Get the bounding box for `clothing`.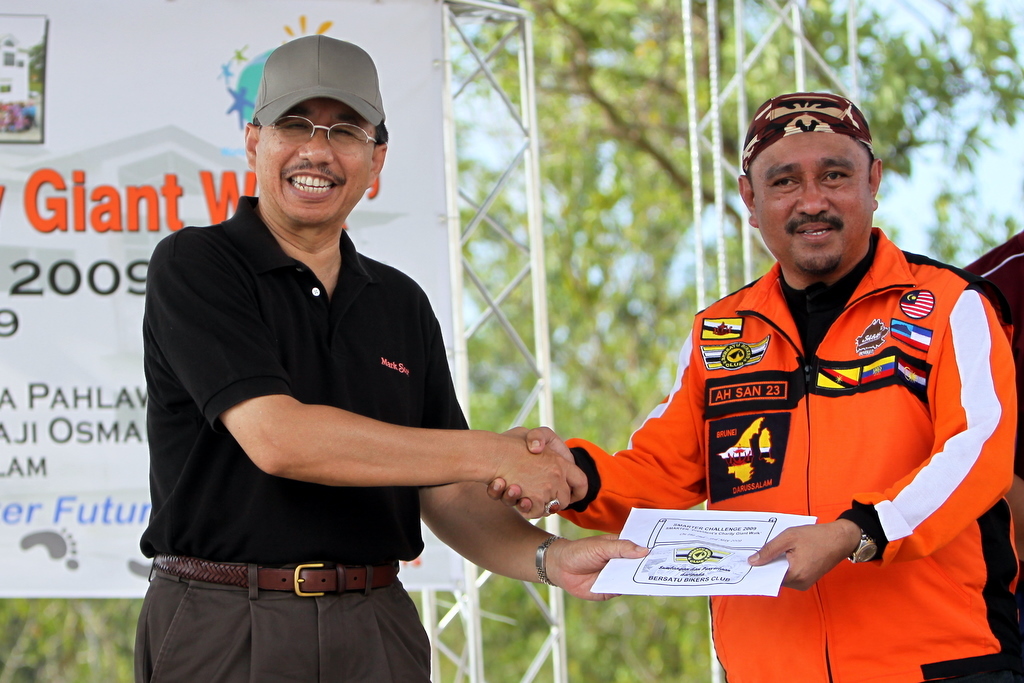
l=92, t=182, r=463, b=682.
